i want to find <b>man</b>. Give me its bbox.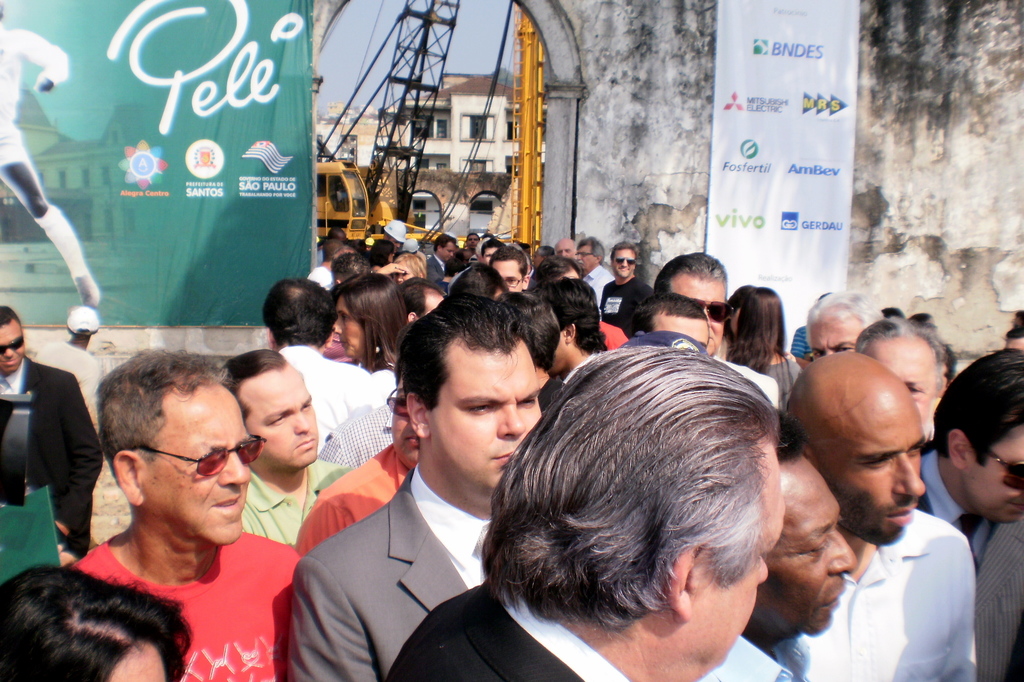
select_region(35, 305, 104, 423).
